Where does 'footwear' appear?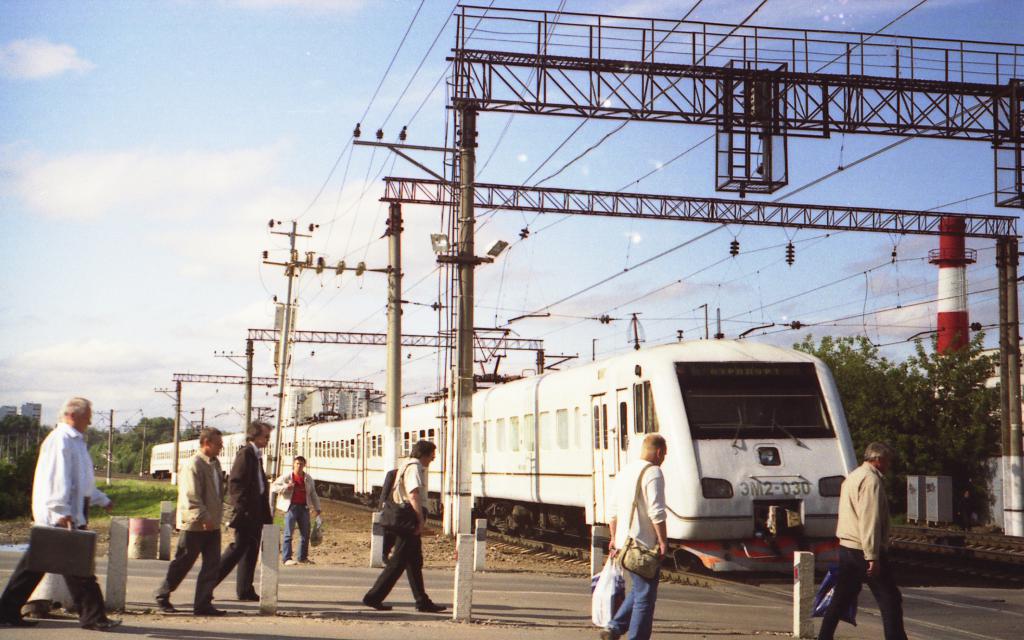
Appears at crop(361, 602, 396, 606).
